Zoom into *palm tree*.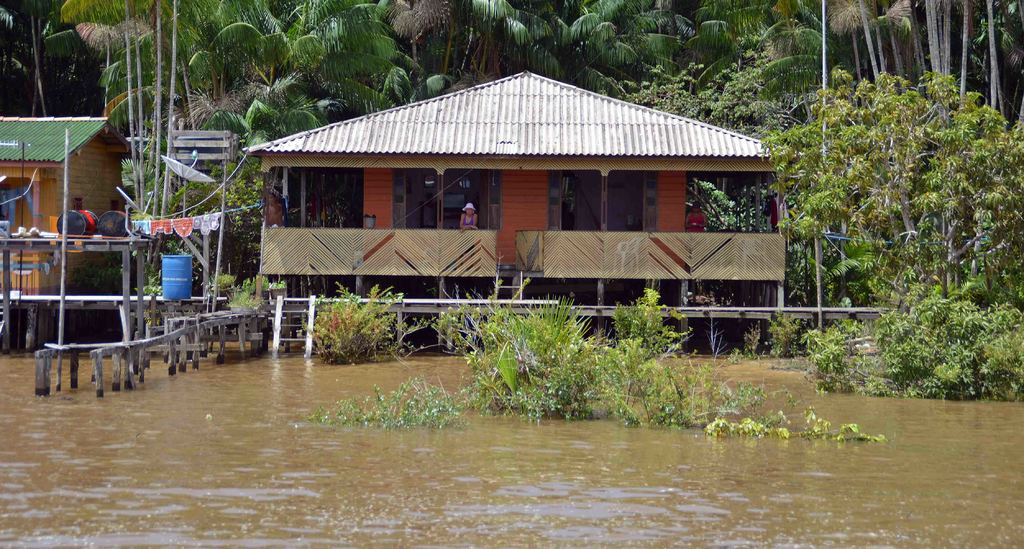
Zoom target: left=434, top=0, right=613, bottom=91.
